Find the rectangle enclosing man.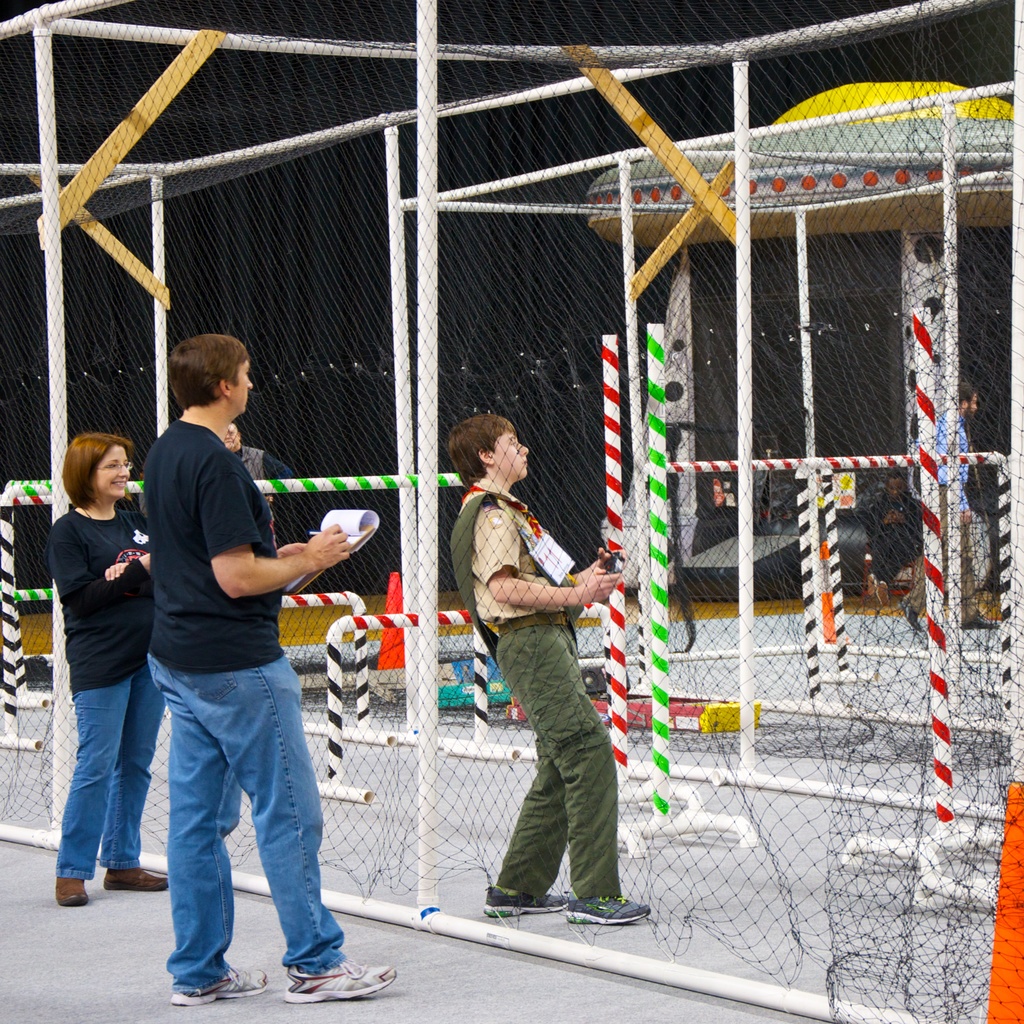
(217, 419, 289, 519).
